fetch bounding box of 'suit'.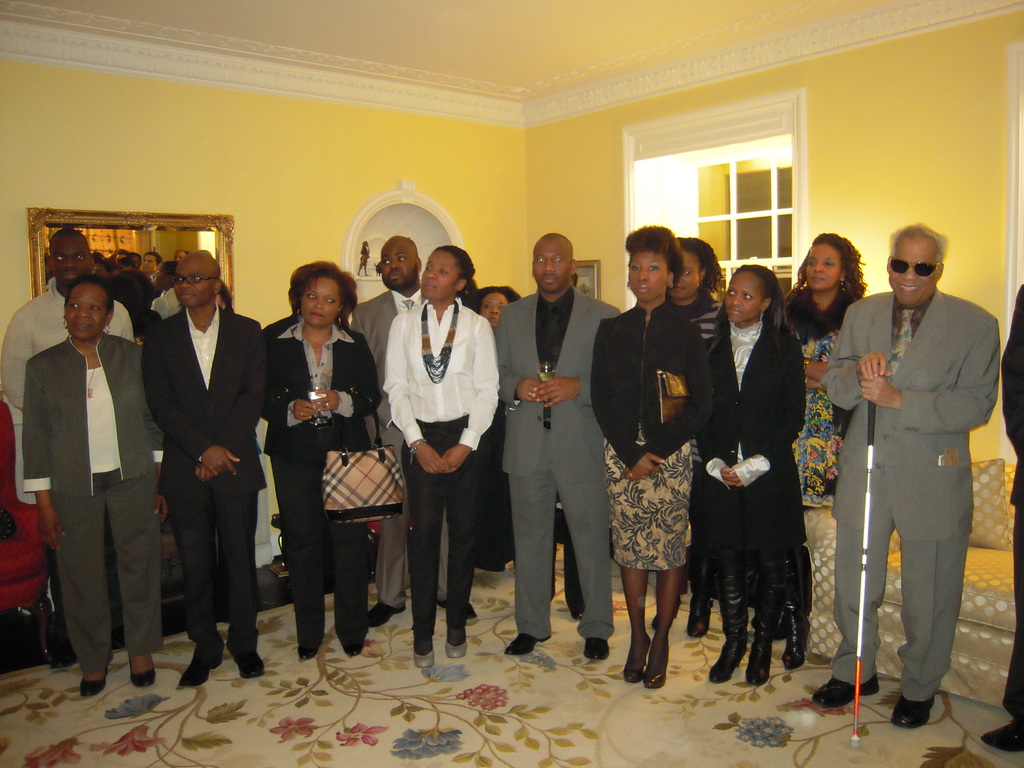
Bbox: bbox=[139, 307, 270, 663].
